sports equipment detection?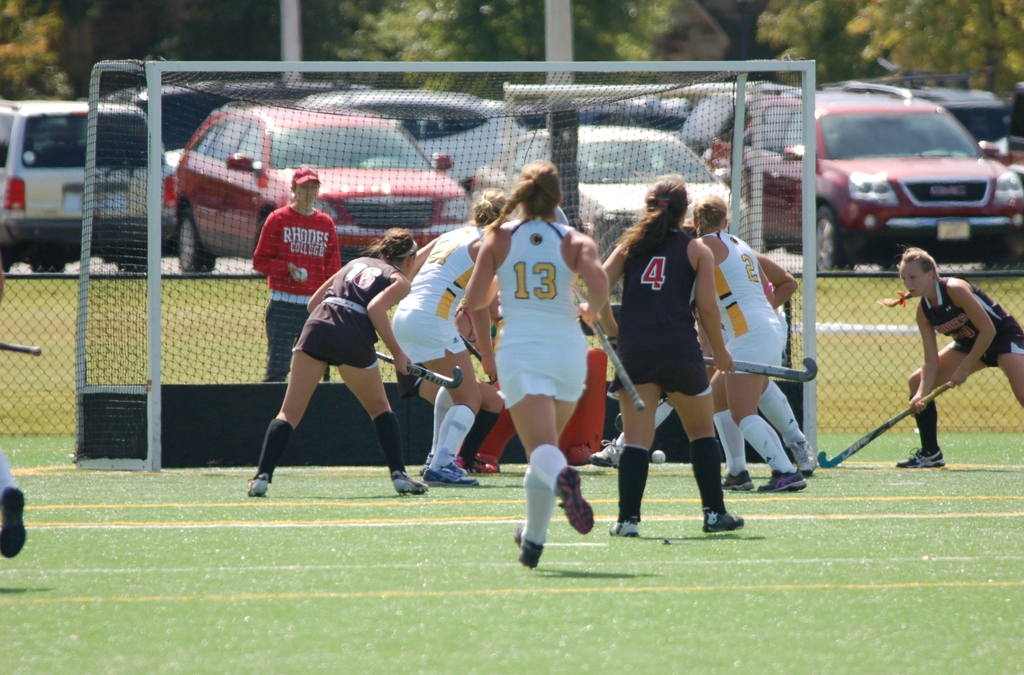
(651,448,667,466)
